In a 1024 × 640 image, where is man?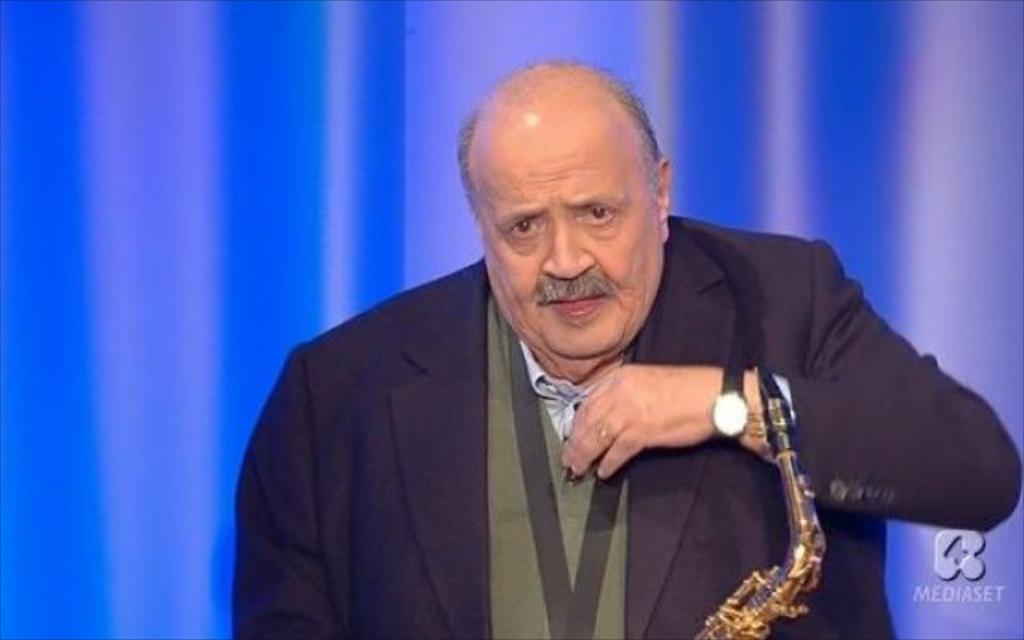
(237, 86, 824, 627).
